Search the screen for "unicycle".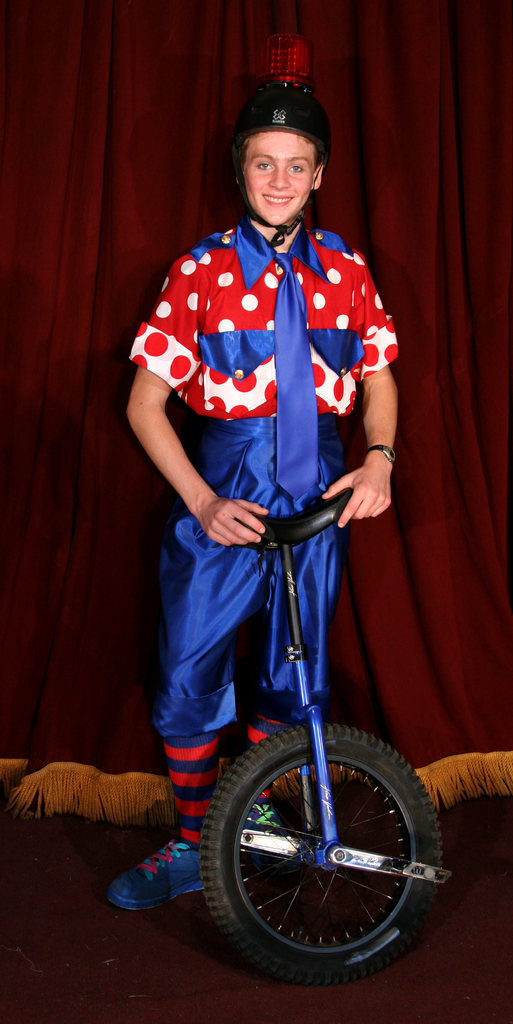
Found at <region>196, 485, 448, 984</region>.
